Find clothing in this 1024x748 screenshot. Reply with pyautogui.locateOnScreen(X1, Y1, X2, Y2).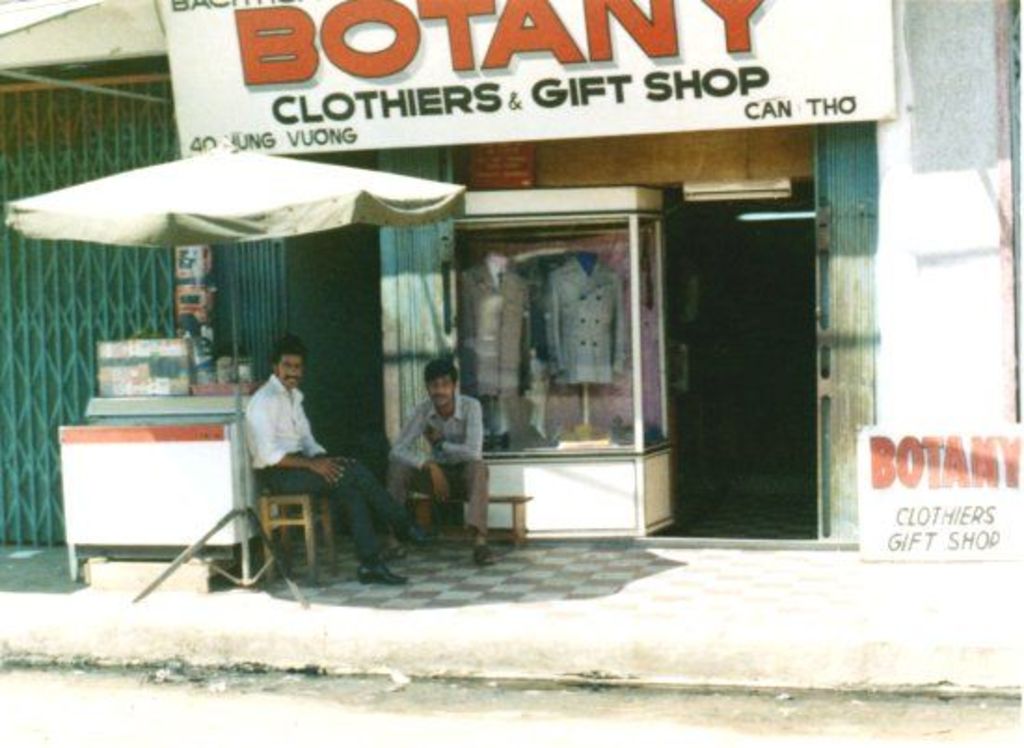
pyautogui.locateOnScreen(387, 398, 488, 536).
